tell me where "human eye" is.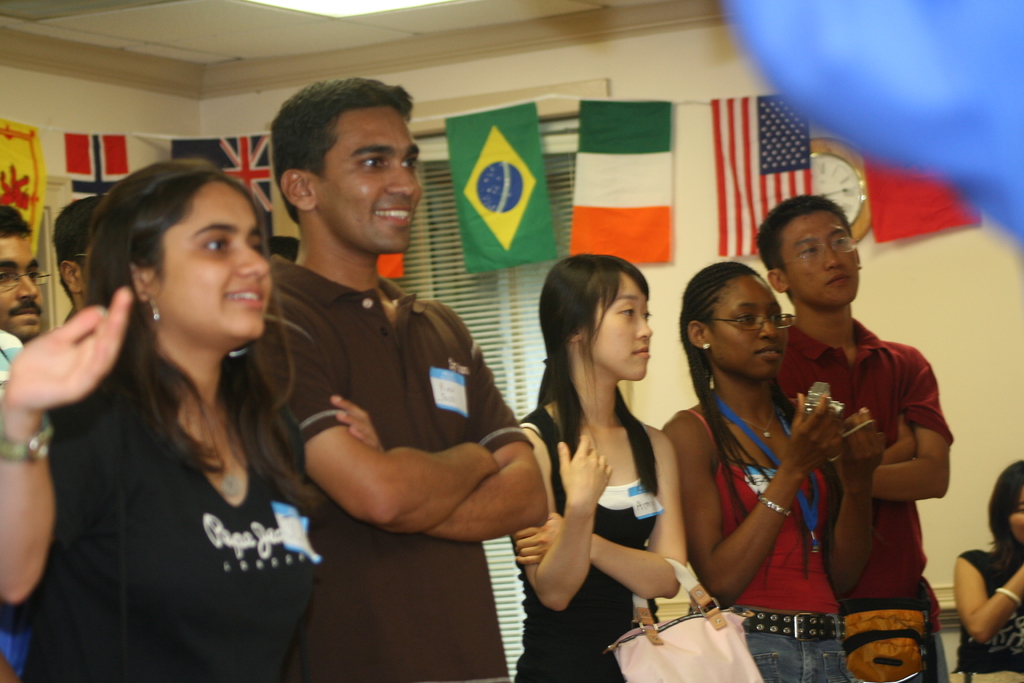
"human eye" is at [399,153,424,172].
